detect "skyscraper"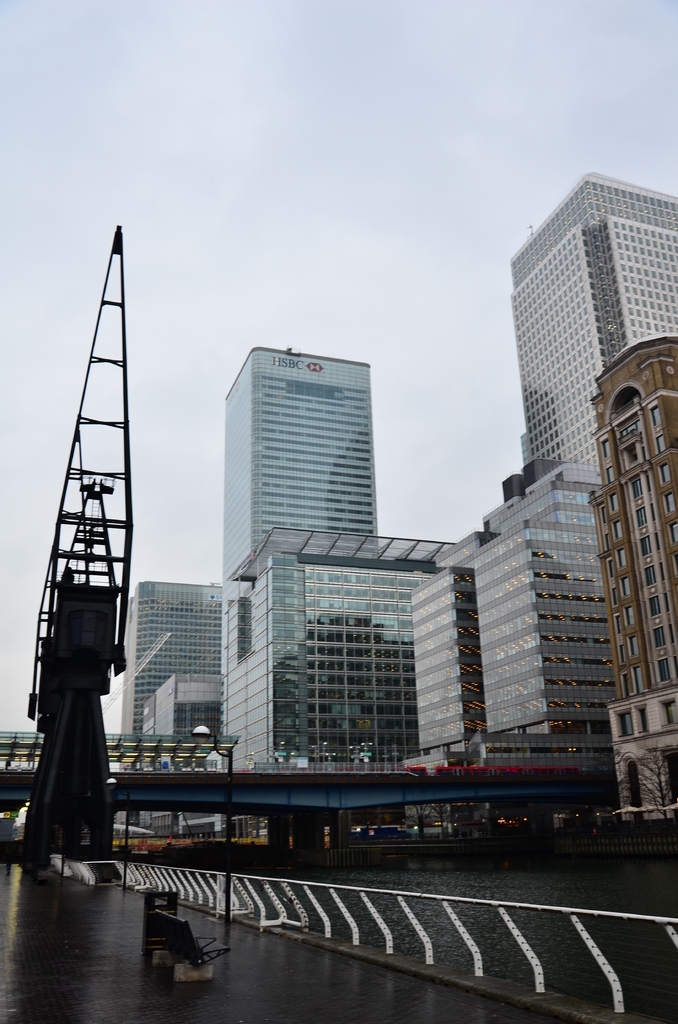
[582,326,677,827]
